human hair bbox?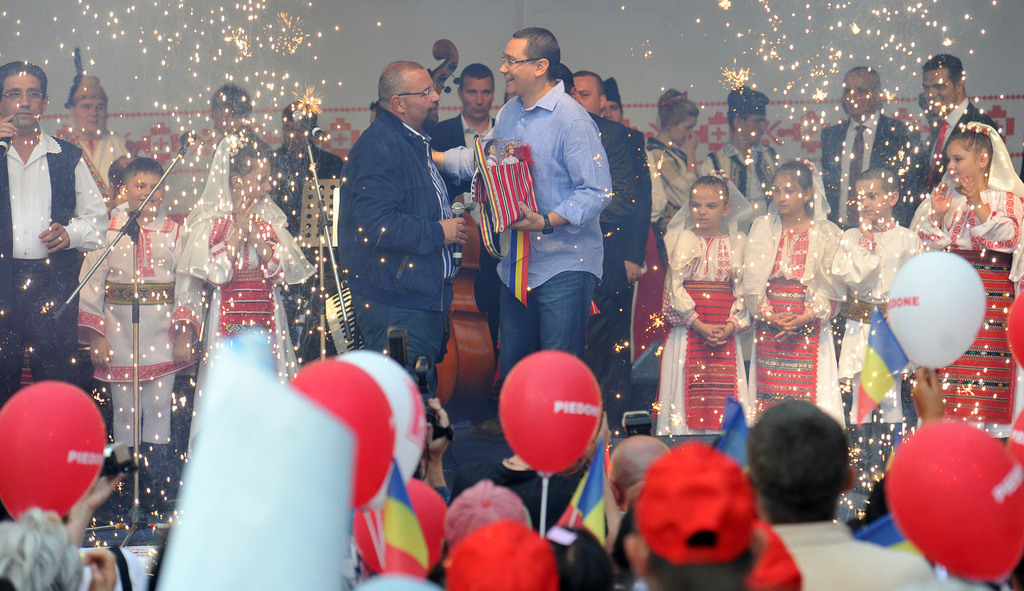
{"left": 421, "top": 531, "right": 452, "bottom": 590}
